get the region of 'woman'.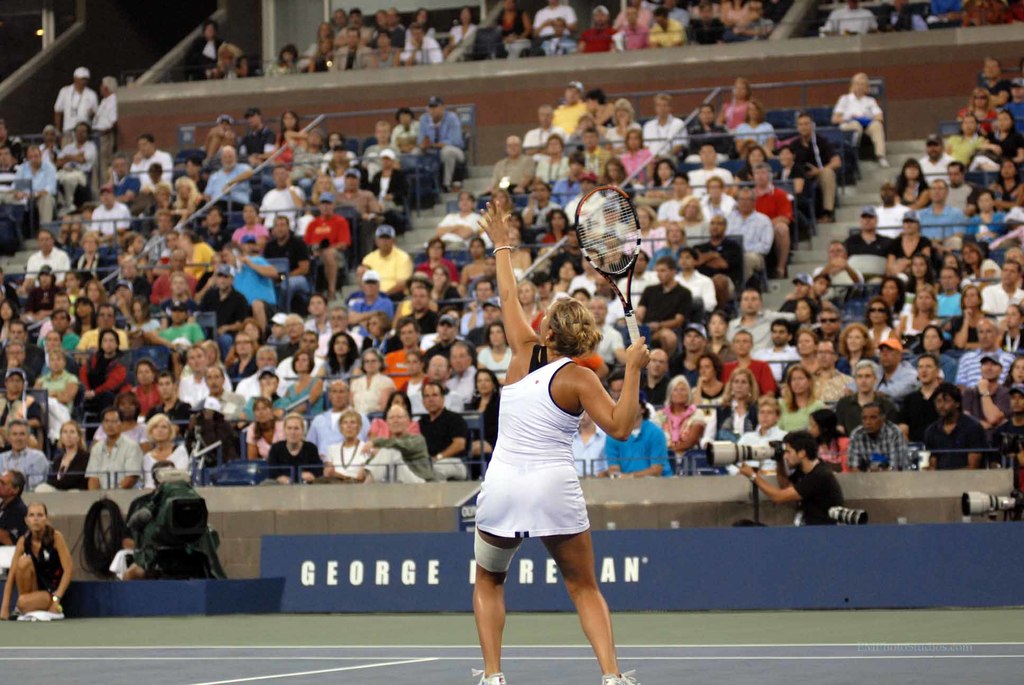
616:200:671:258.
